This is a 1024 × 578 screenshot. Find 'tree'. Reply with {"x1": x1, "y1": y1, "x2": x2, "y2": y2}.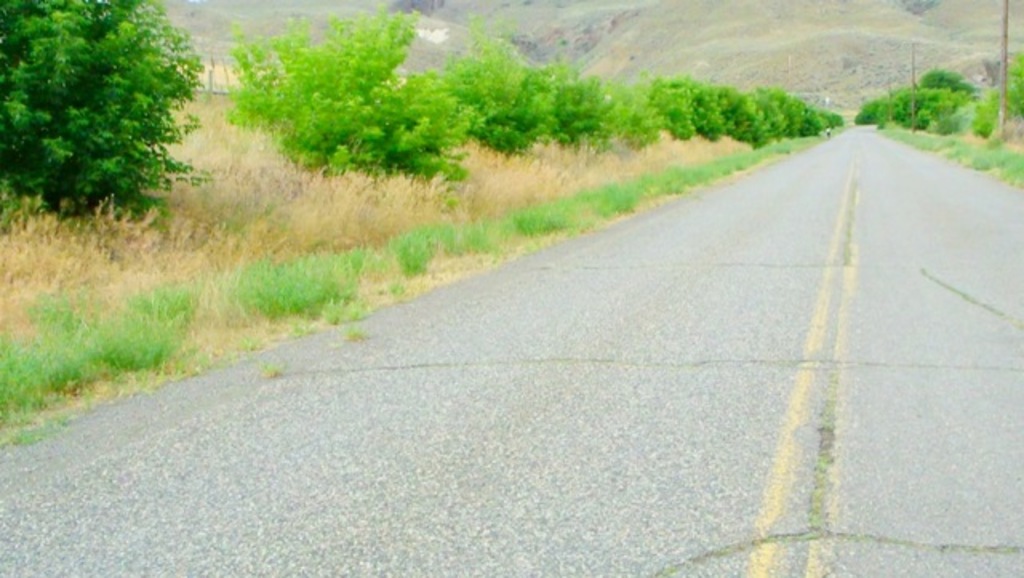
{"x1": 432, "y1": 19, "x2": 546, "y2": 142}.
